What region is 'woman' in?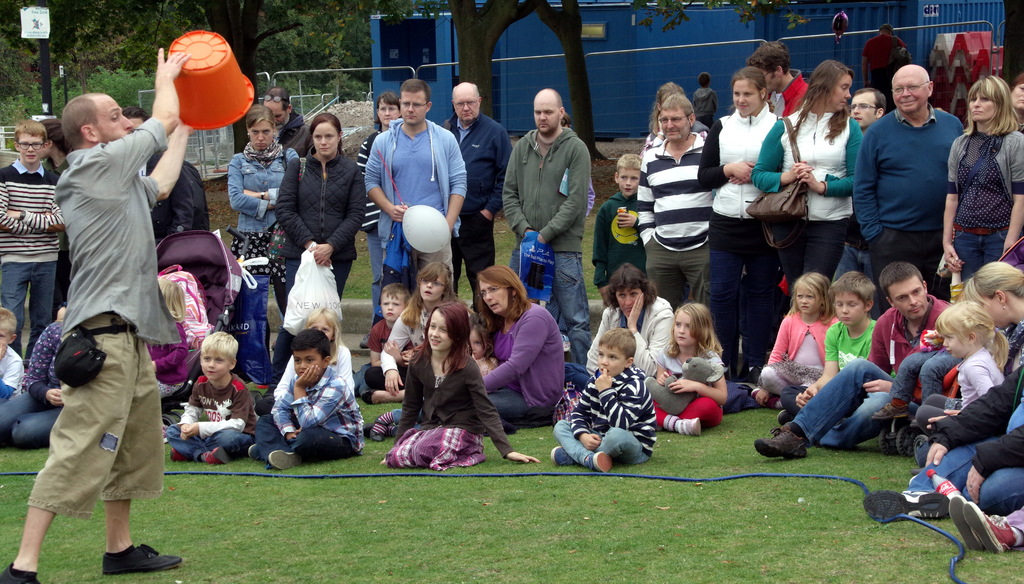
<bbox>924, 260, 1016, 510</bbox>.
